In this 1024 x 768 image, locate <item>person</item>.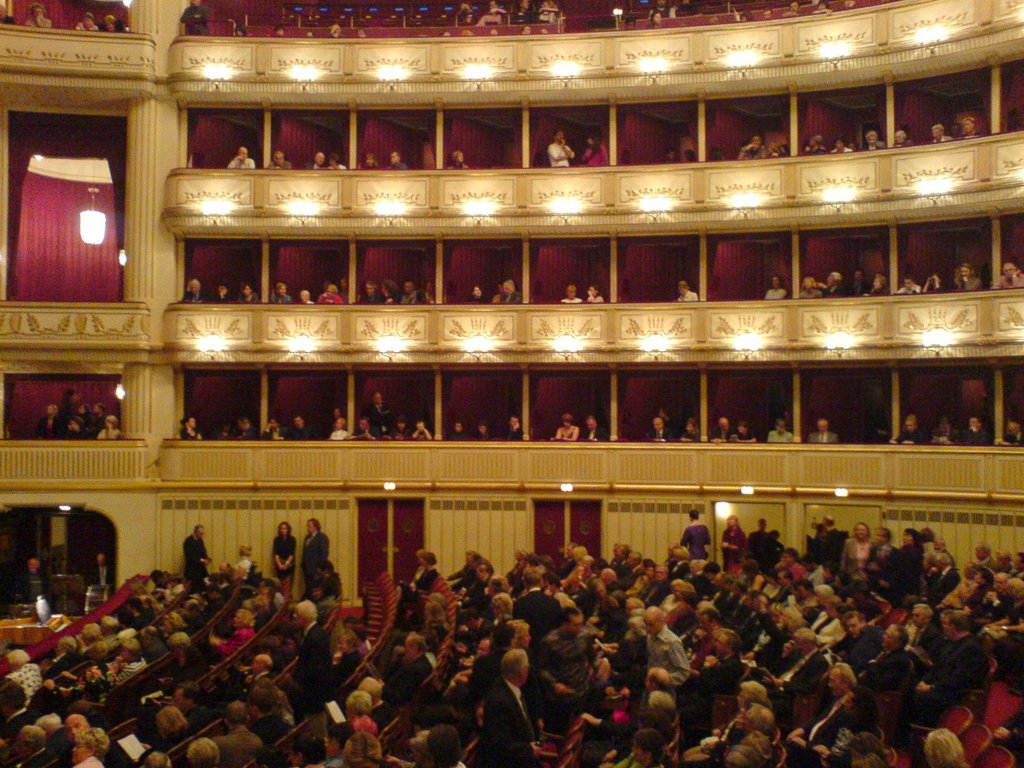
Bounding box: 303, 150, 324, 170.
